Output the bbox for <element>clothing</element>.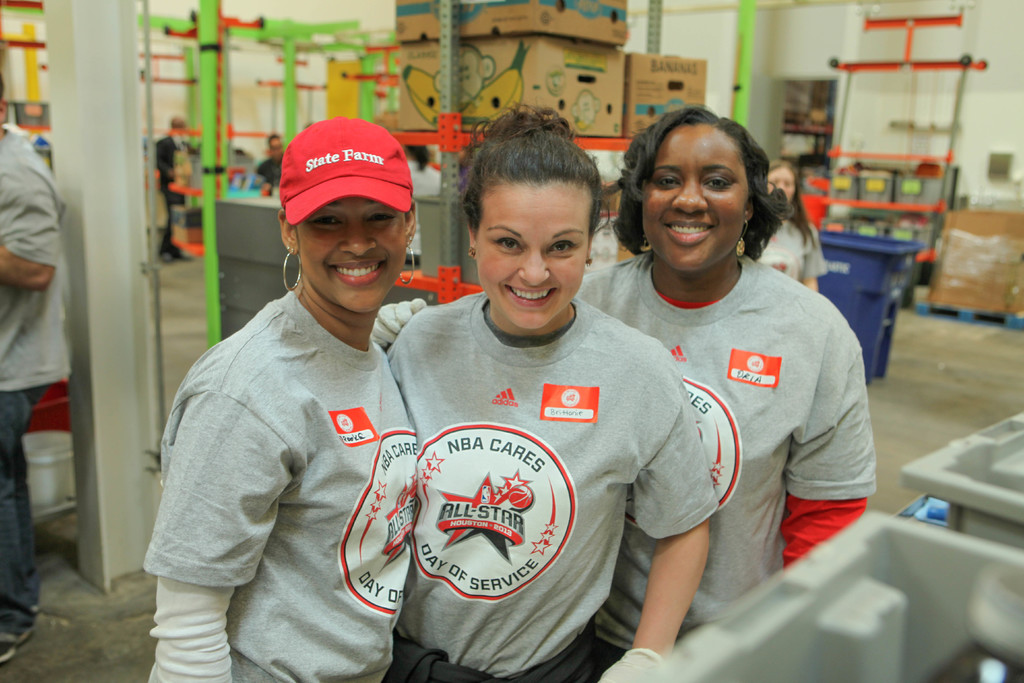
(left=0, top=125, right=69, bottom=630).
